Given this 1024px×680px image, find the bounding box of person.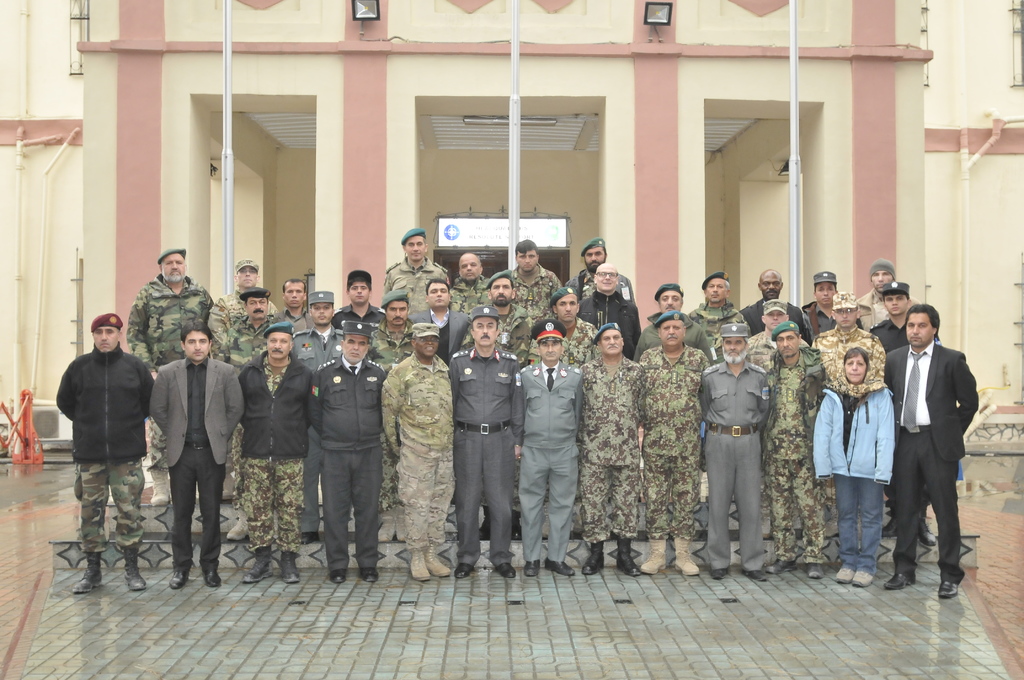
x1=278, y1=279, x2=317, y2=336.
